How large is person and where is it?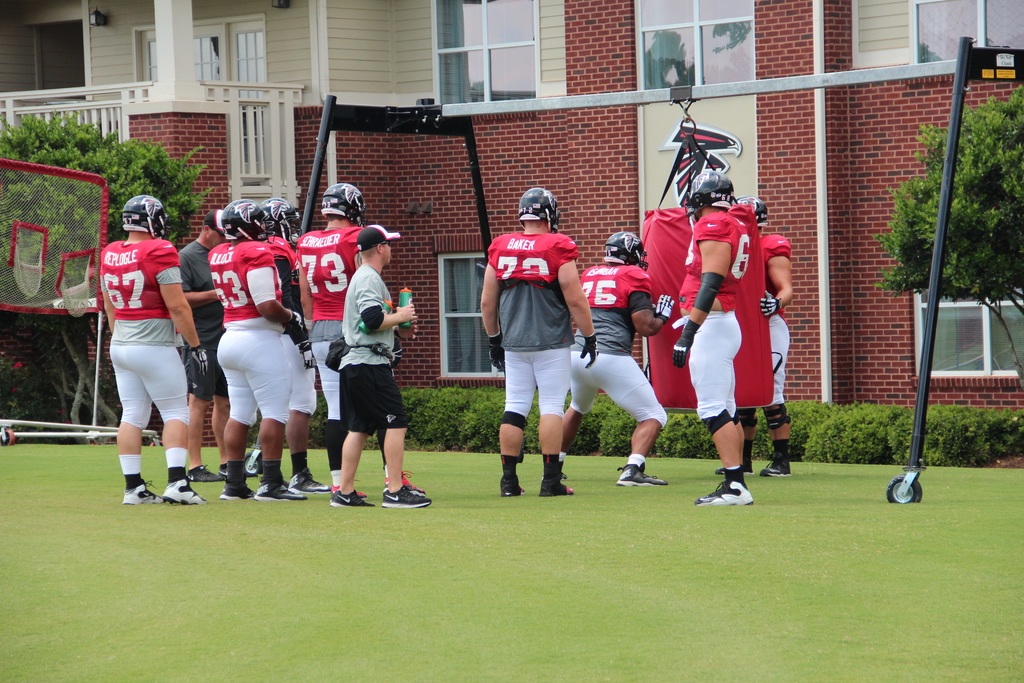
Bounding box: [323, 225, 448, 516].
